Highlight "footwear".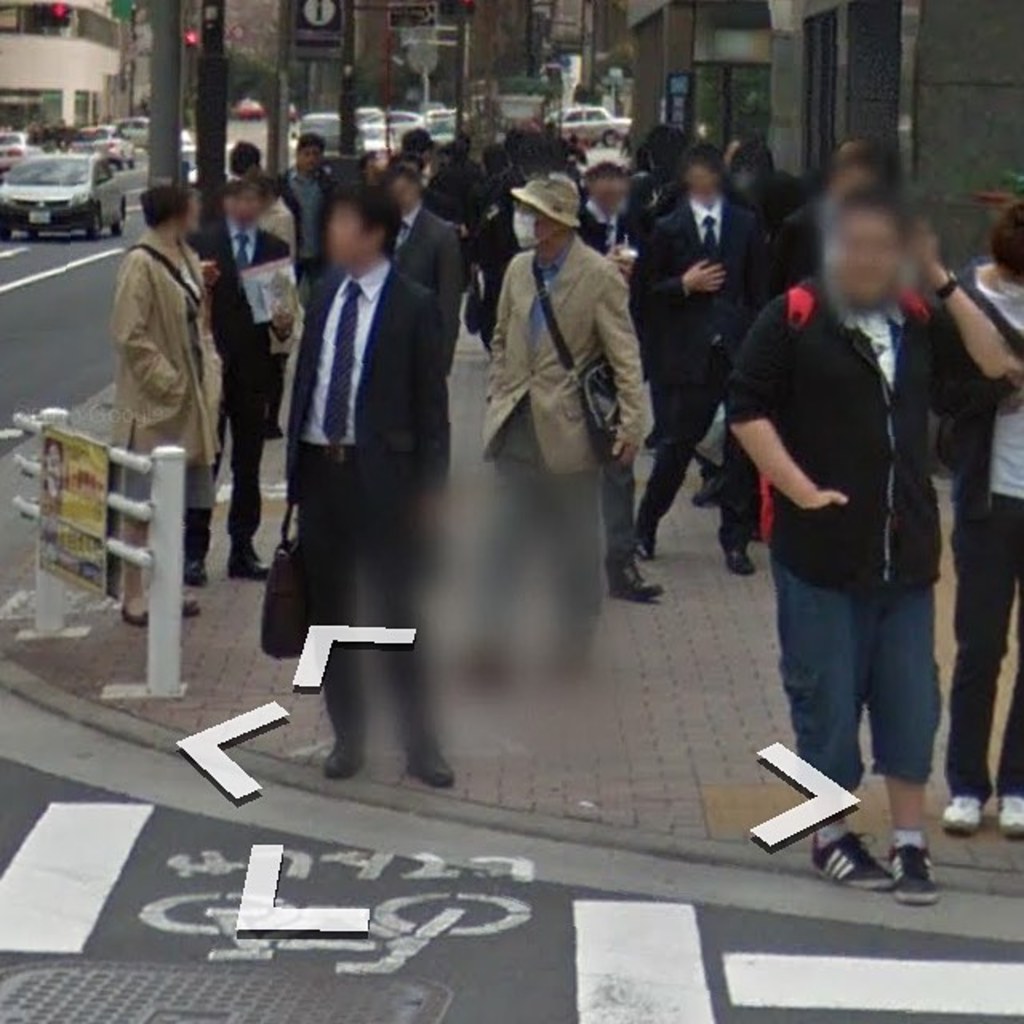
Highlighted region: crop(997, 797, 1022, 840).
